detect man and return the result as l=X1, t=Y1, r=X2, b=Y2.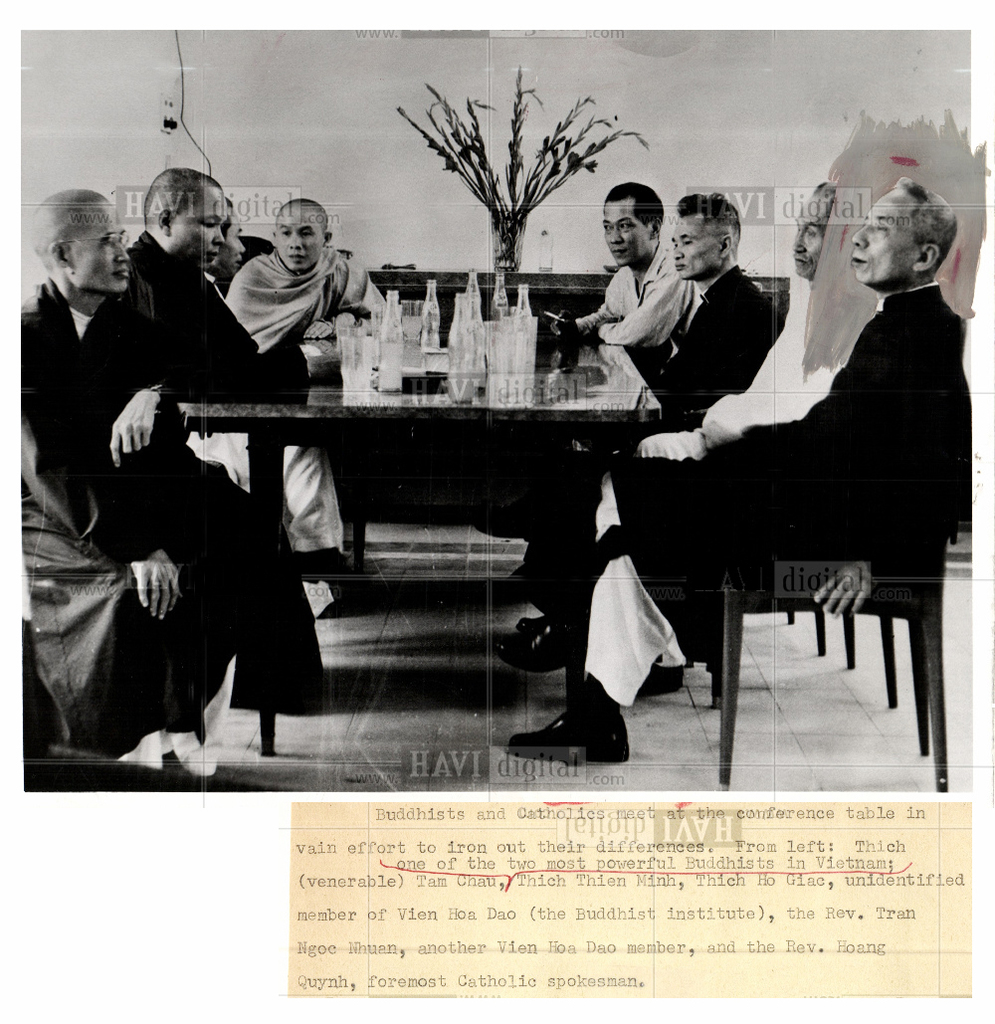
l=118, t=168, r=329, b=707.
